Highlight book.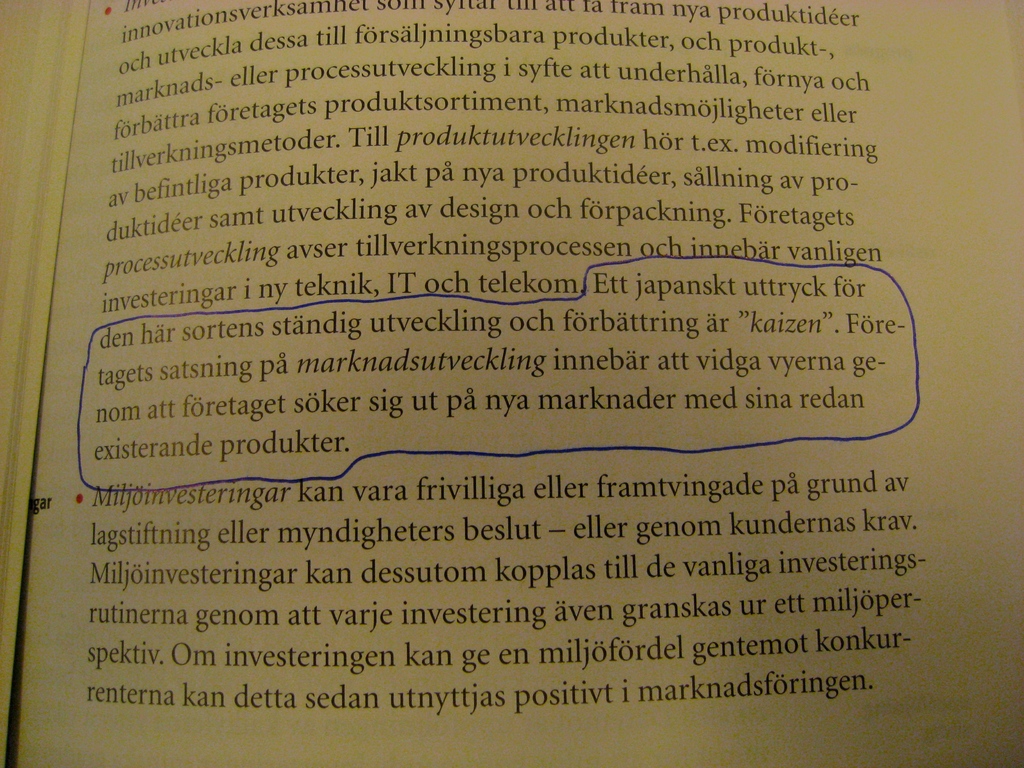
Highlighted region: l=0, t=10, r=1020, b=767.
